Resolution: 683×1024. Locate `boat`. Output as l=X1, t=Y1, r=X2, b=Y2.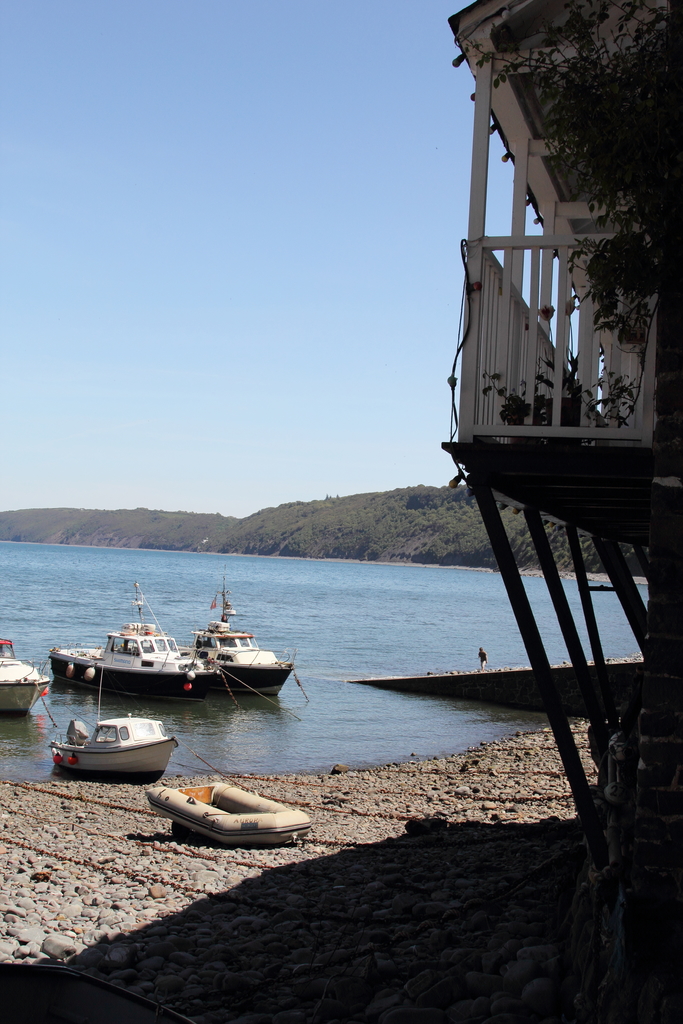
l=0, t=641, r=53, b=717.
